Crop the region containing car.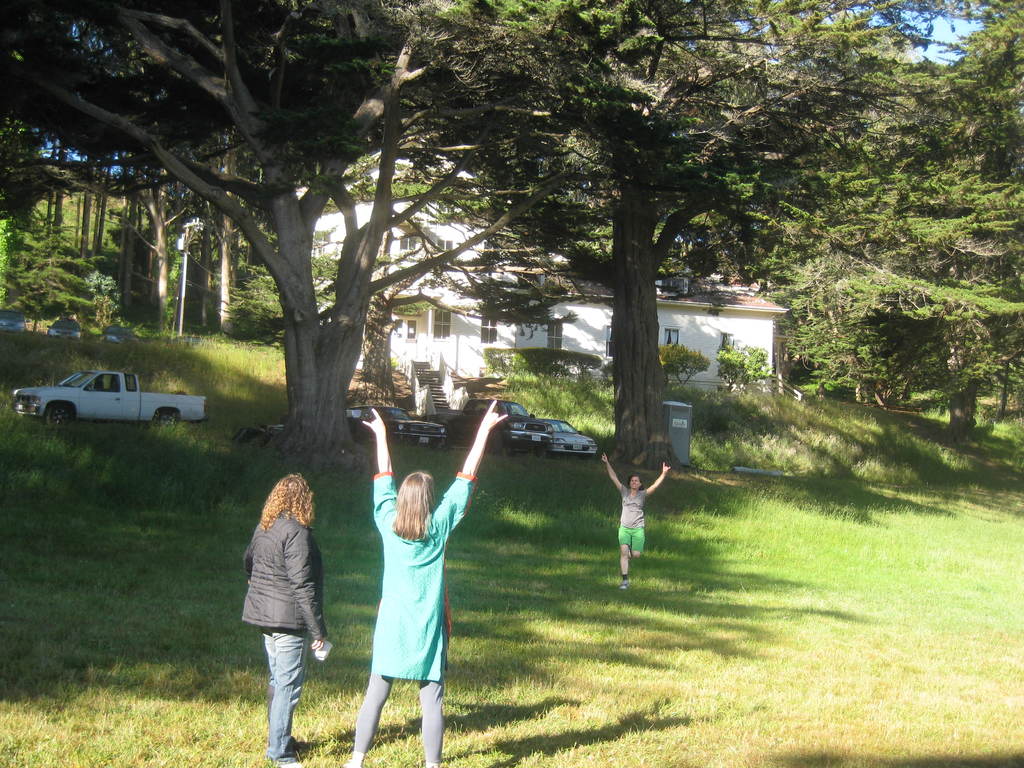
Crop region: Rect(47, 316, 81, 339).
